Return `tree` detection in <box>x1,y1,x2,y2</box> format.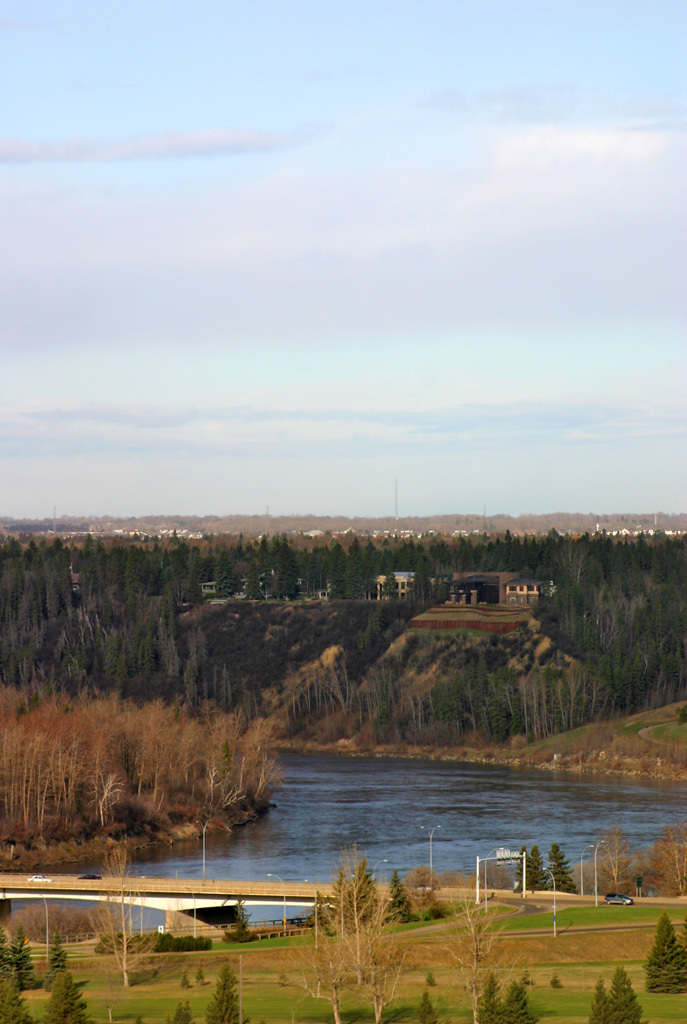
<box>432,880,524,1001</box>.
